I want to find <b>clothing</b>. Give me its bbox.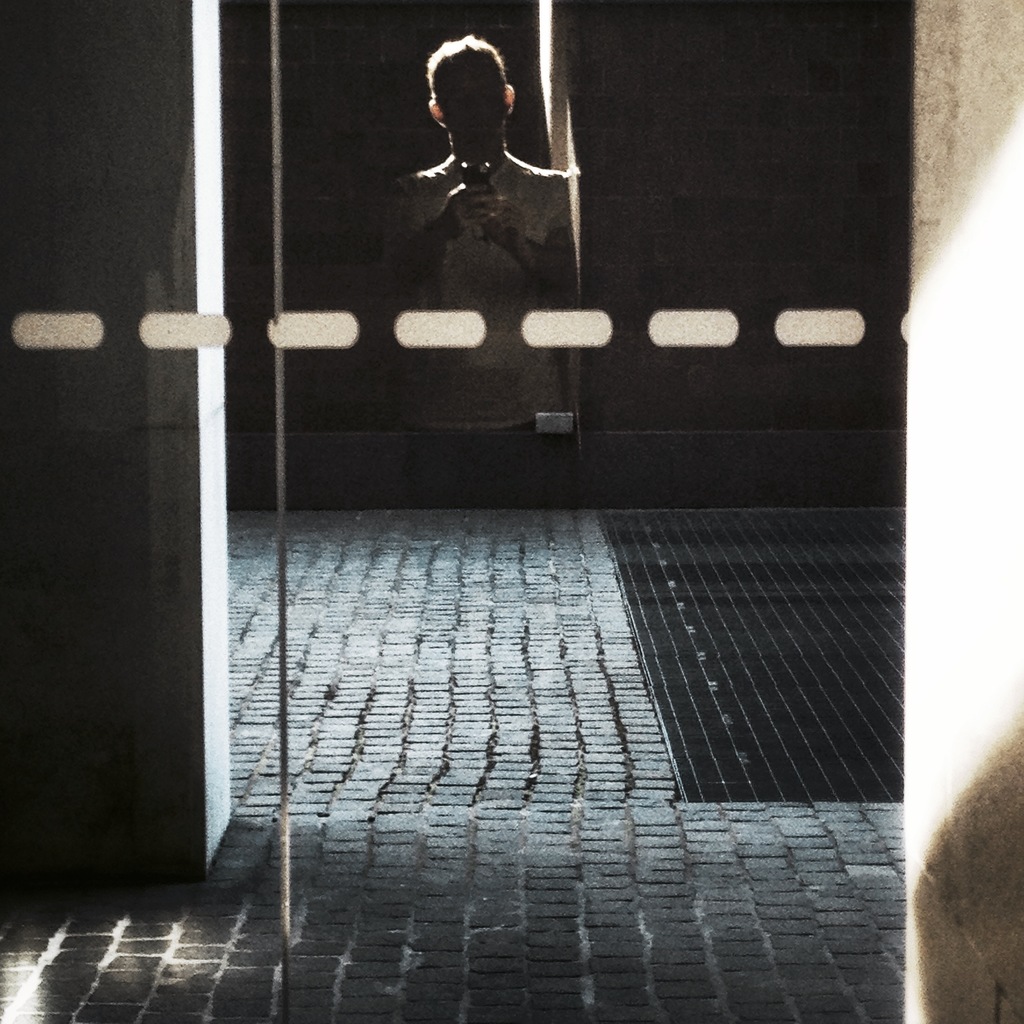
bbox(381, 145, 576, 431).
